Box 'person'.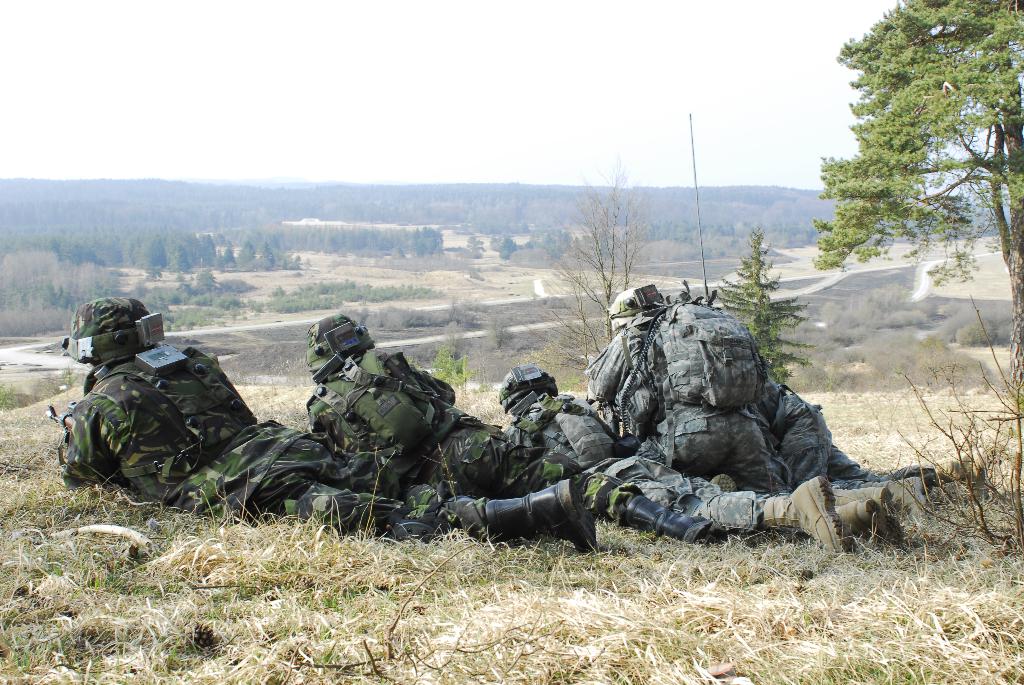
[x1=500, y1=373, x2=858, y2=554].
